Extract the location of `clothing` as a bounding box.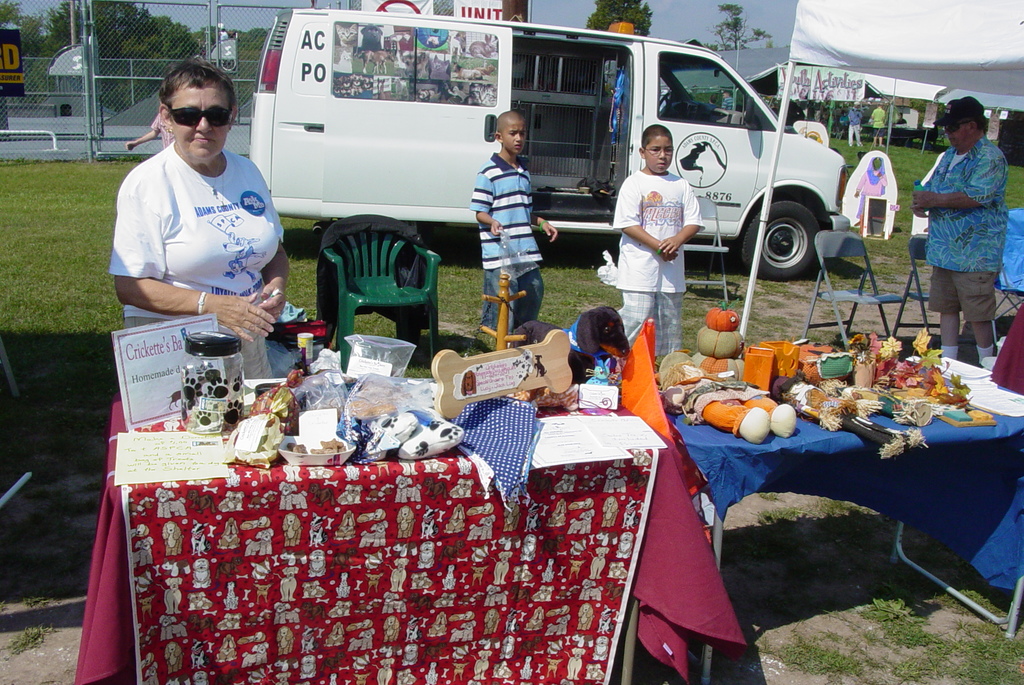
x1=611 y1=166 x2=710 y2=351.
